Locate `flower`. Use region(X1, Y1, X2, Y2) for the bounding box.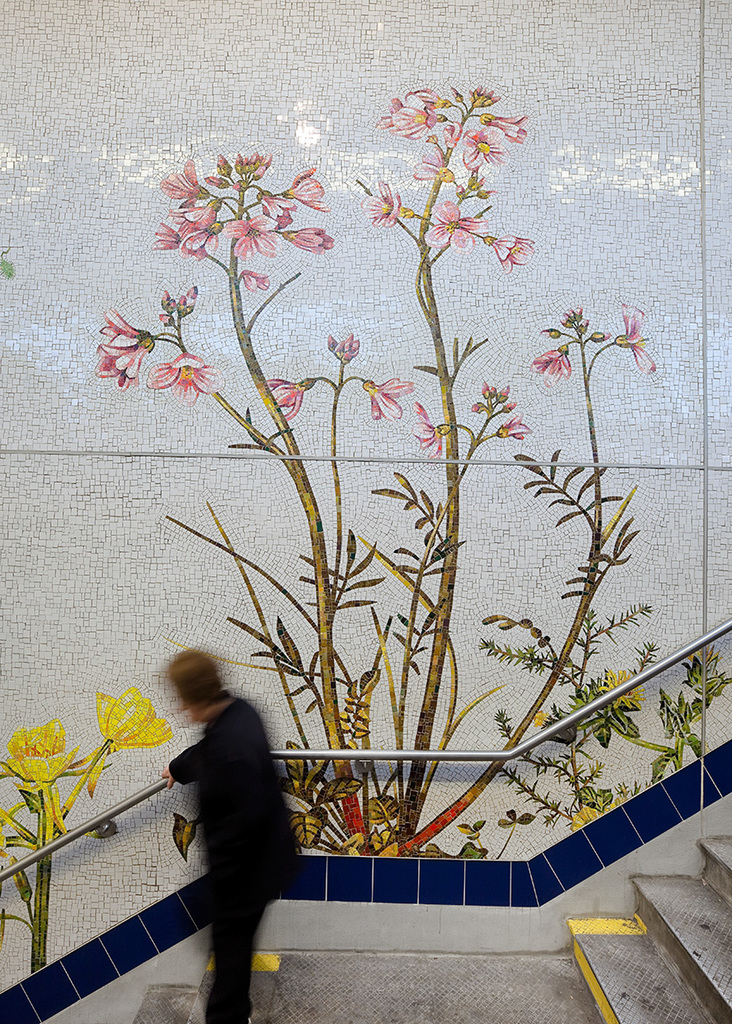
region(422, 196, 483, 247).
